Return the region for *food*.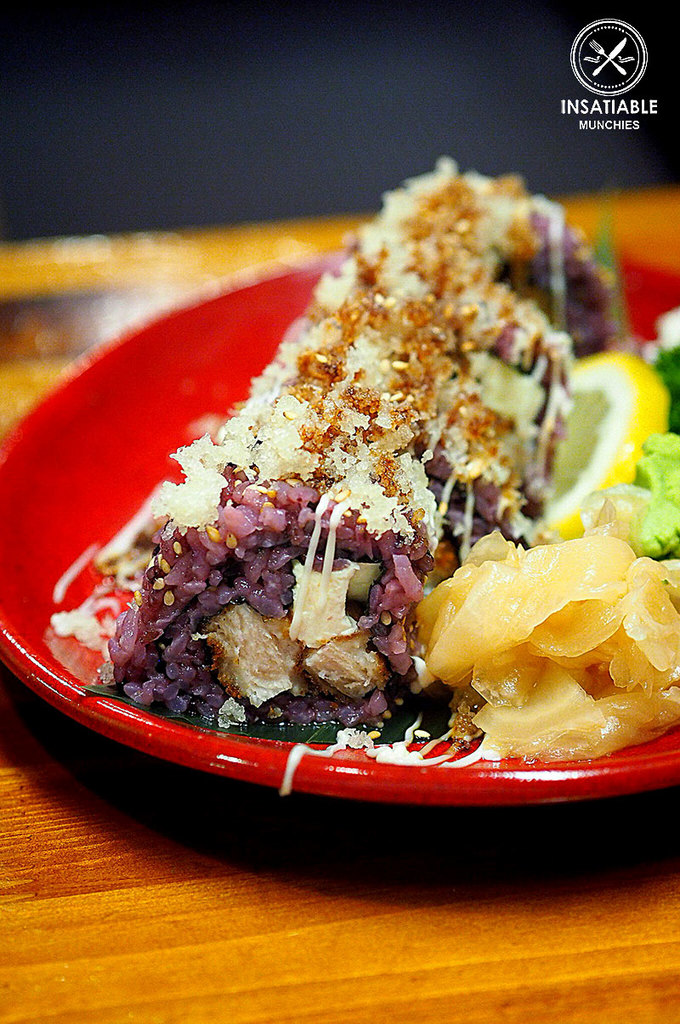
l=50, t=563, r=80, b=682.
